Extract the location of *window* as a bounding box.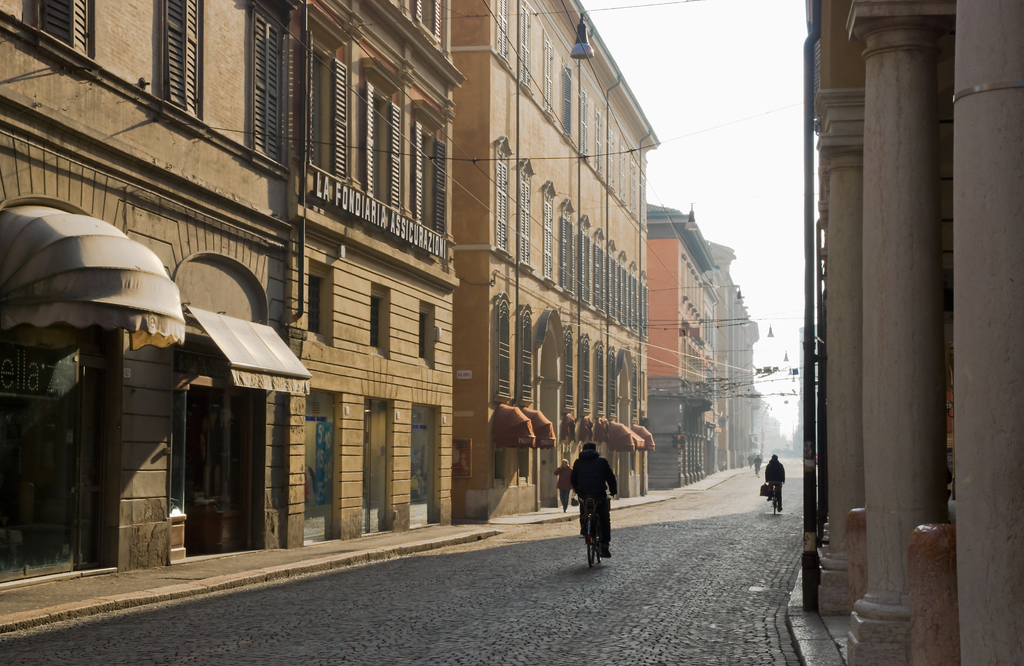
<region>496, 151, 517, 251</region>.
